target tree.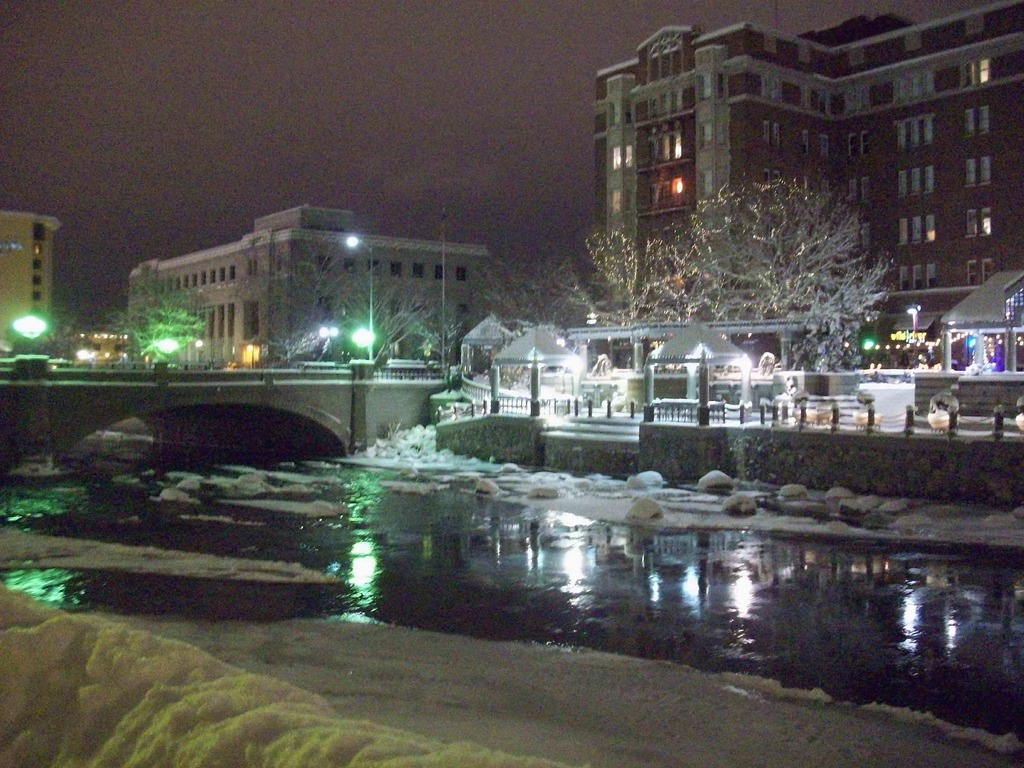
Target region: <box>99,271,212,373</box>.
